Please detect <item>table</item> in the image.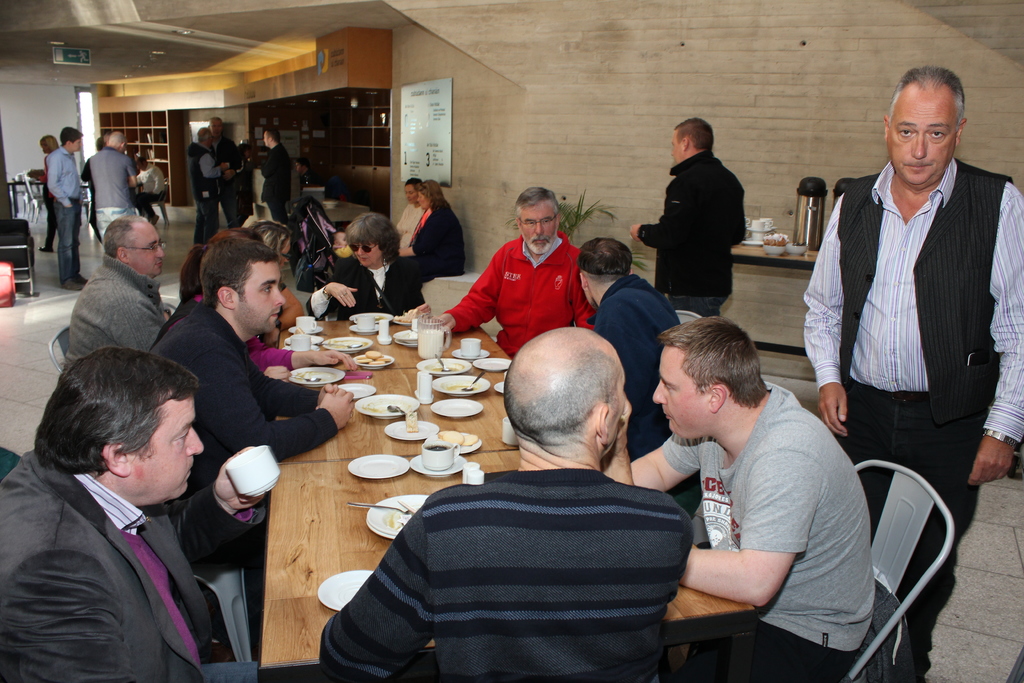
locate(230, 366, 856, 682).
